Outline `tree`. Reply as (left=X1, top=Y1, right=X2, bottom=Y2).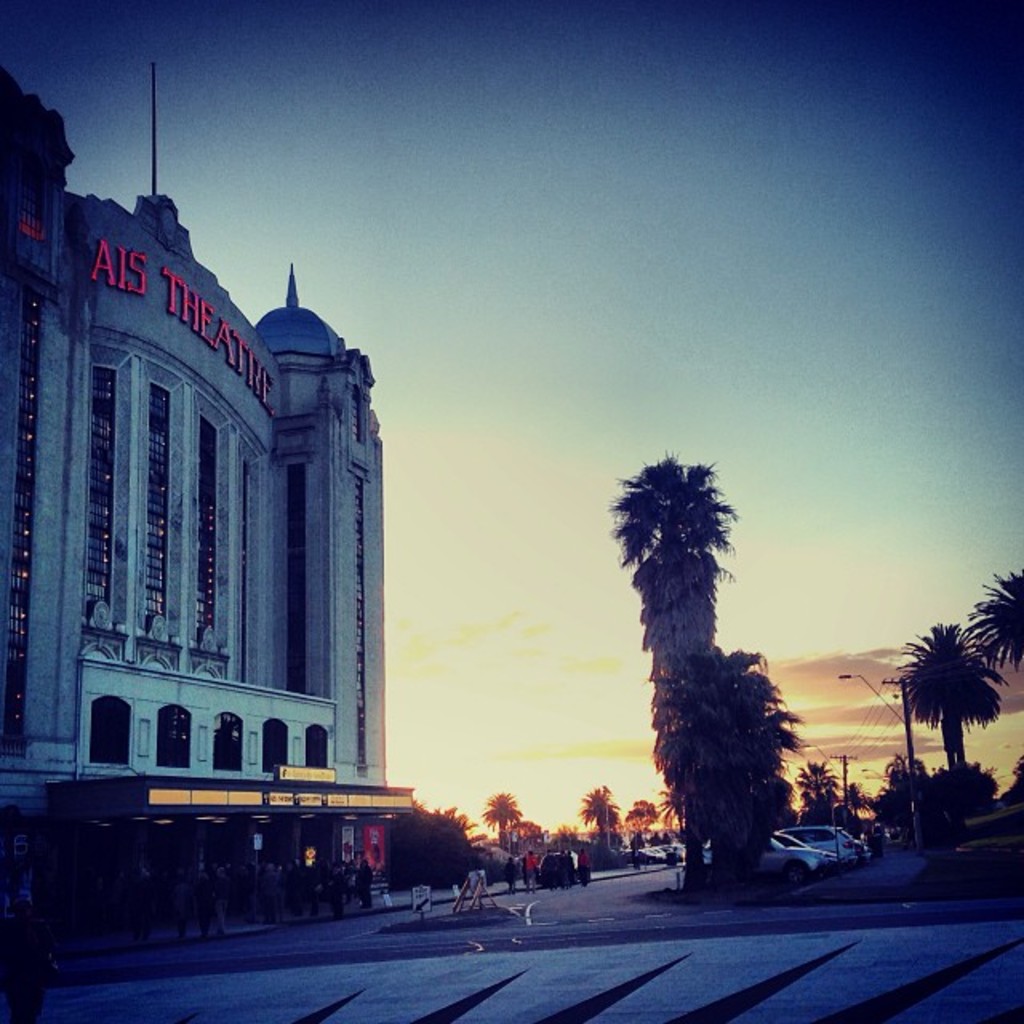
(left=894, top=614, right=1008, bottom=808).
